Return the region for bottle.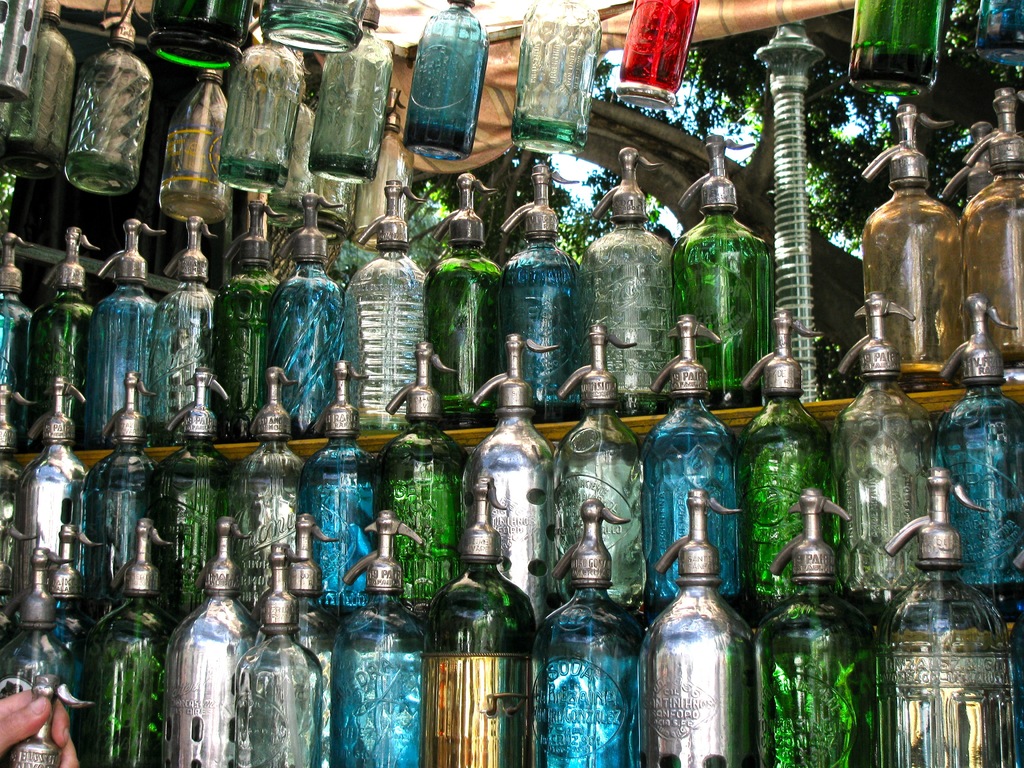
(left=641, top=522, right=767, bottom=767).
